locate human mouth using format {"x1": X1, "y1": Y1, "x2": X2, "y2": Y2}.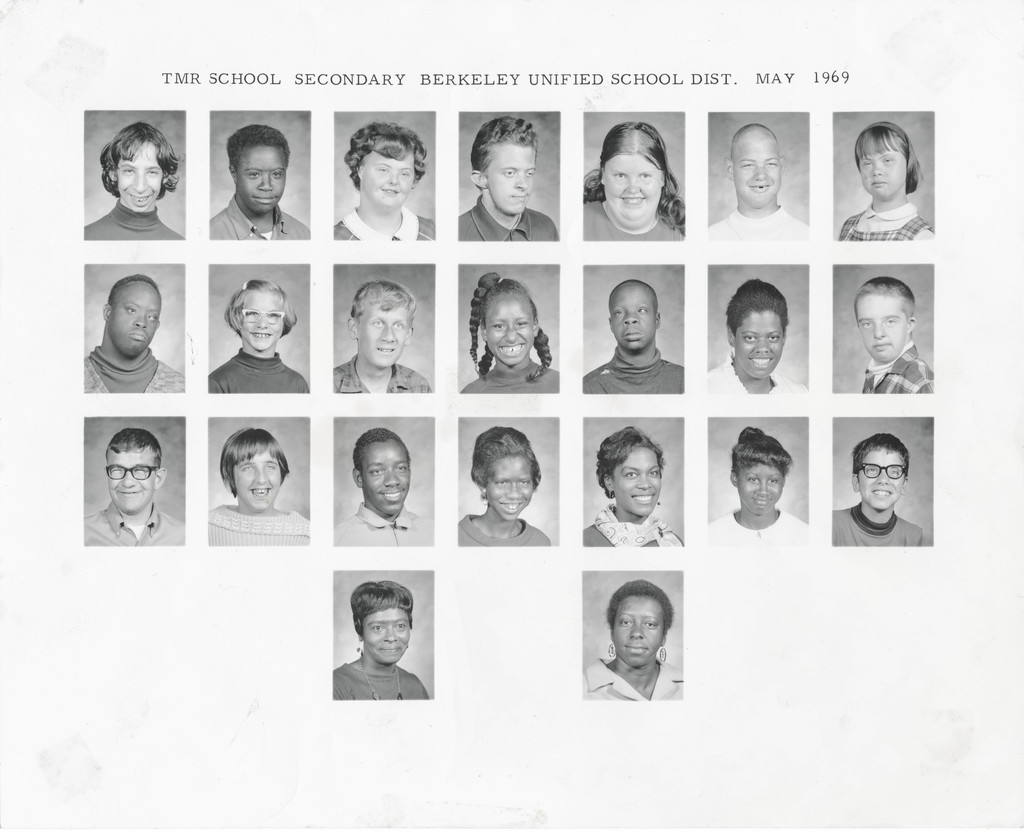
{"x1": 129, "y1": 192, "x2": 152, "y2": 208}.
